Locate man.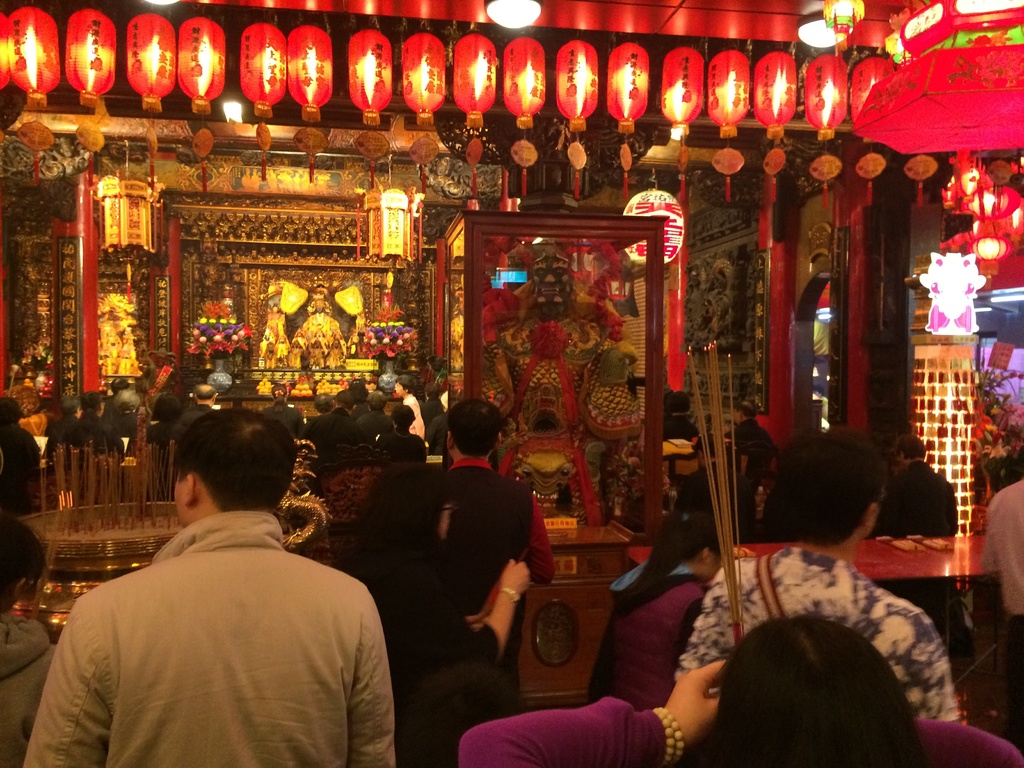
Bounding box: x1=993 y1=477 x2=1023 y2=677.
